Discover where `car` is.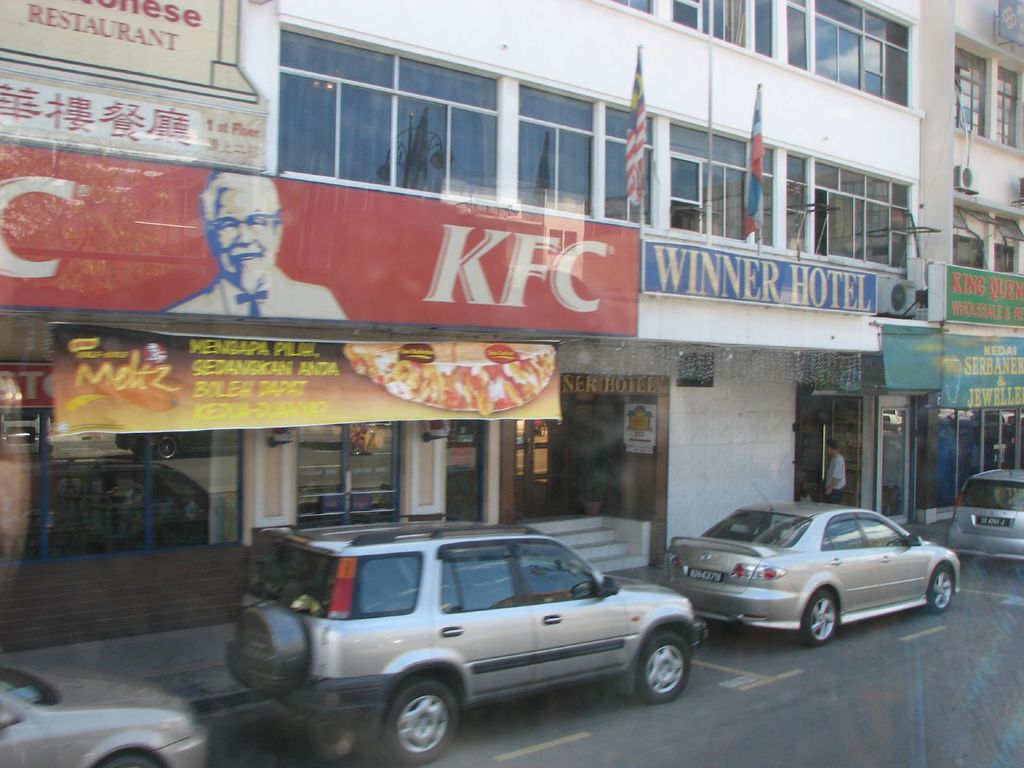
Discovered at 228:523:712:762.
